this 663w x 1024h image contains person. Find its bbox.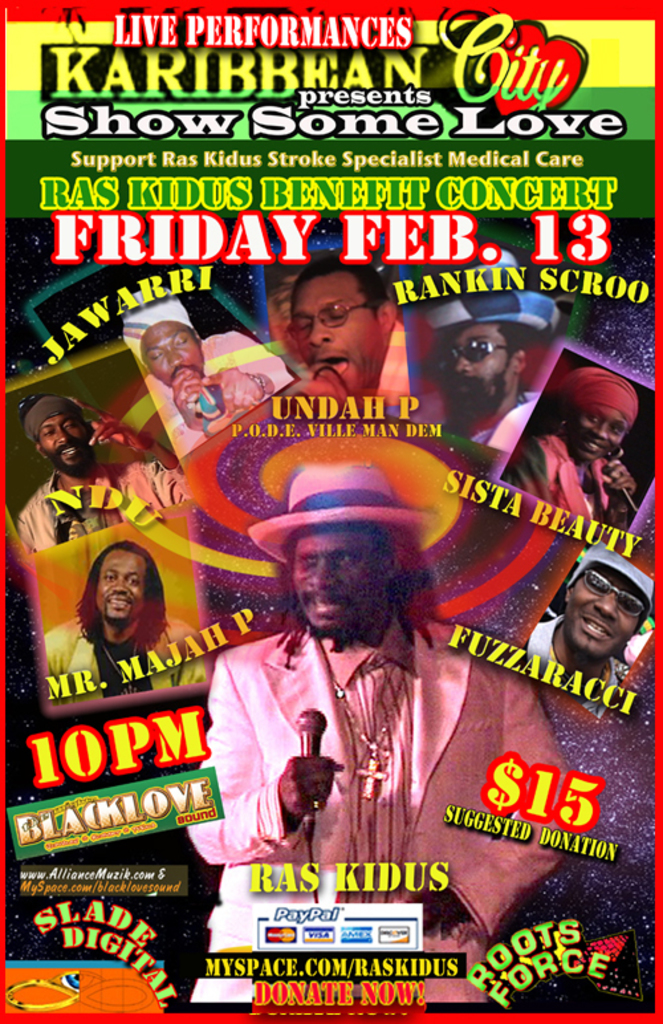
{"left": 419, "top": 247, "right": 556, "bottom": 444}.
